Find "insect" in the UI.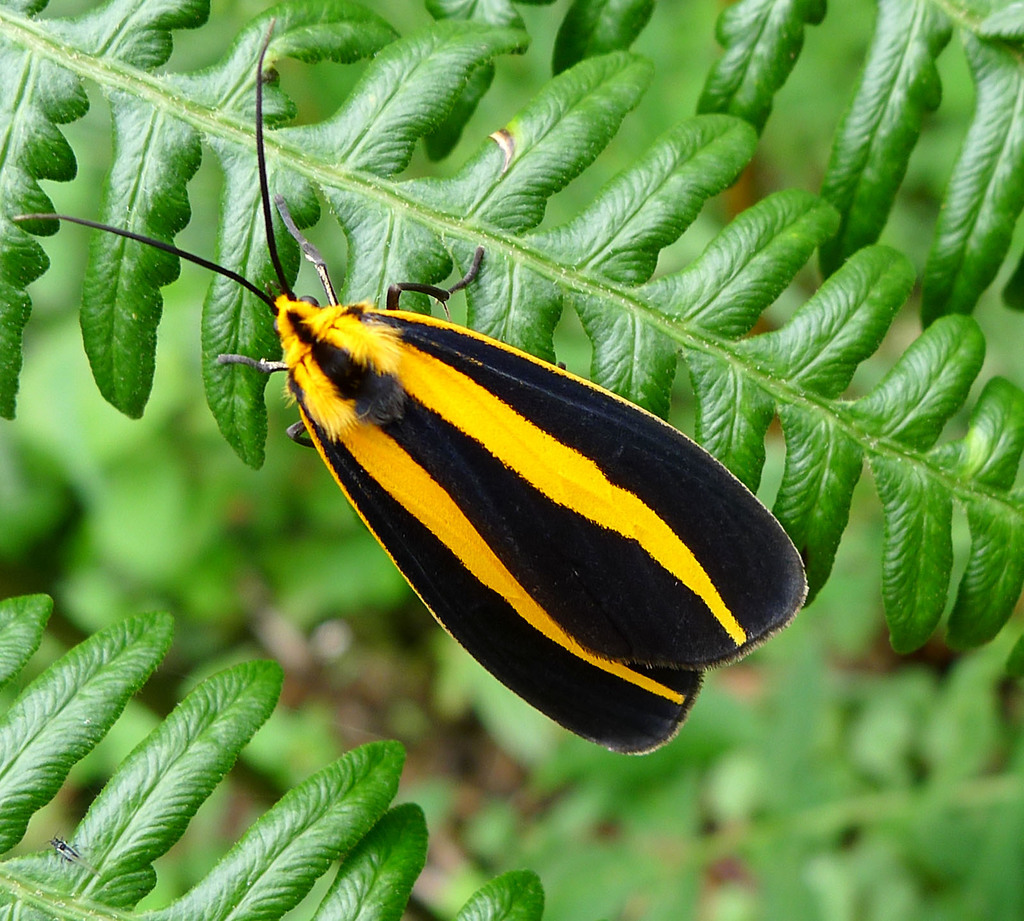
UI element at pyautogui.locateOnScreen(14, 17, 813, 761).
